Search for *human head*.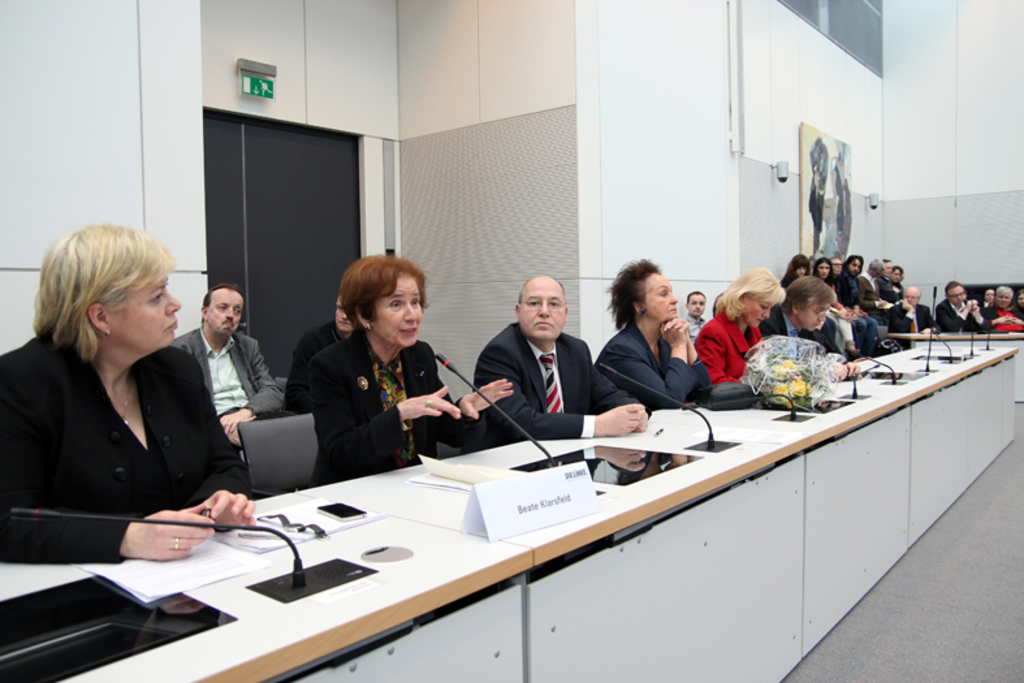
Found at locate(843, 250, 863, 281).
